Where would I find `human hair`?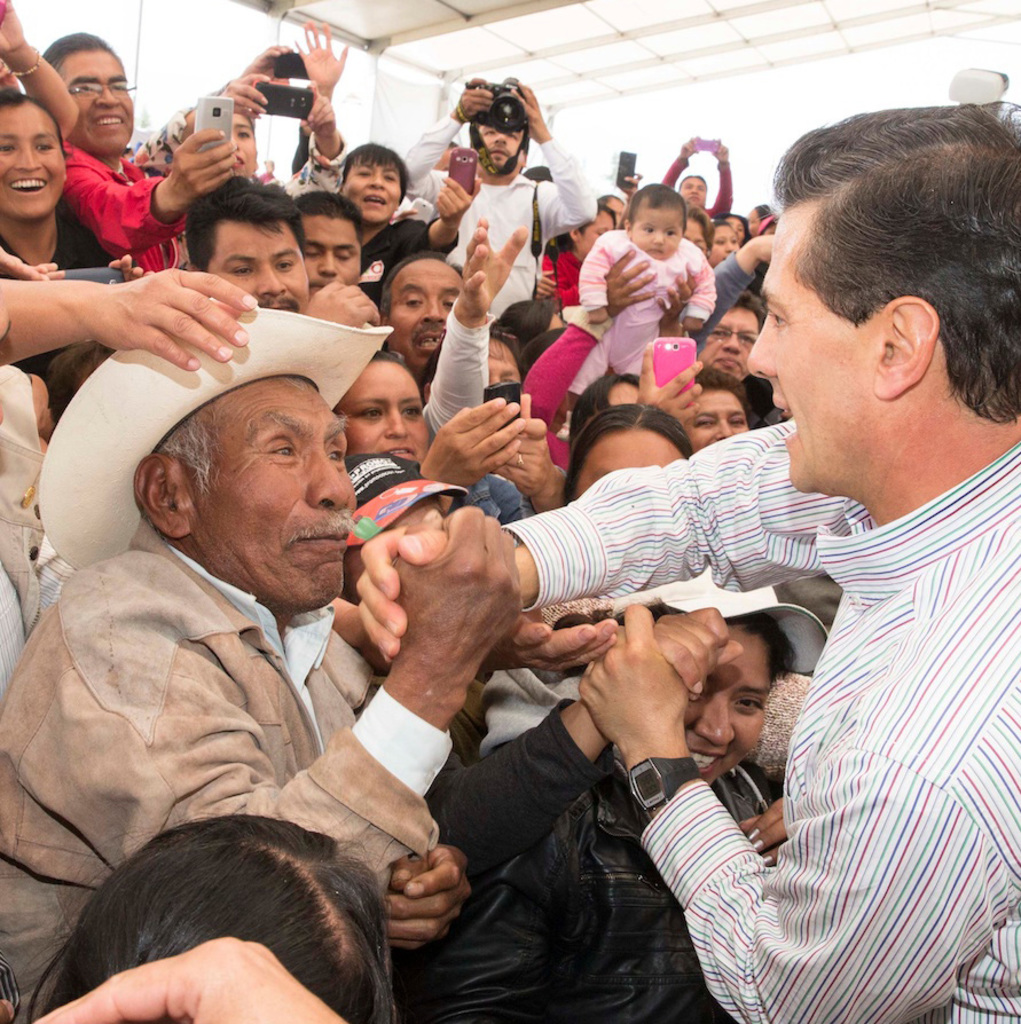
At (left=692, top=369, right=757, bottom=431).
